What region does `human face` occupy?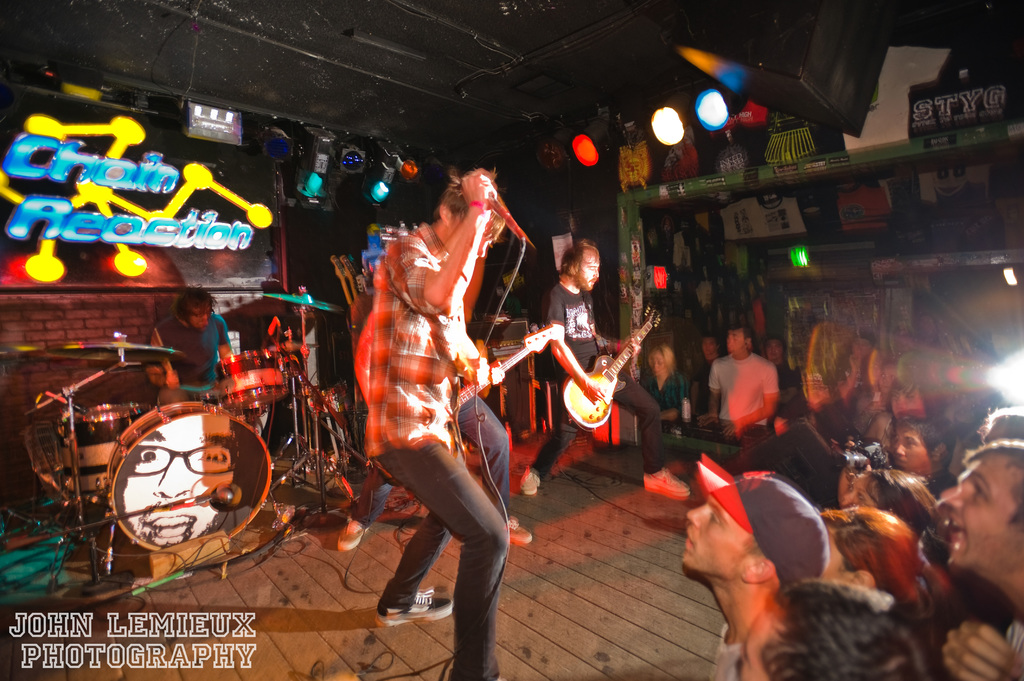
[764,337,785,362].
